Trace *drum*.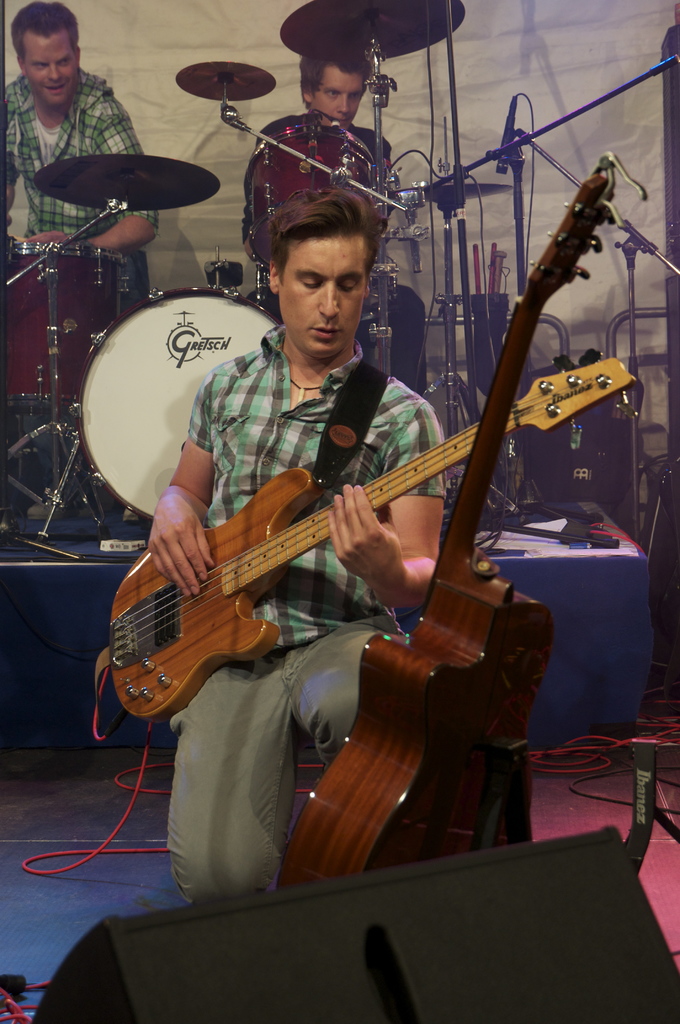
Traced to box(75, 282, 280, 534).
